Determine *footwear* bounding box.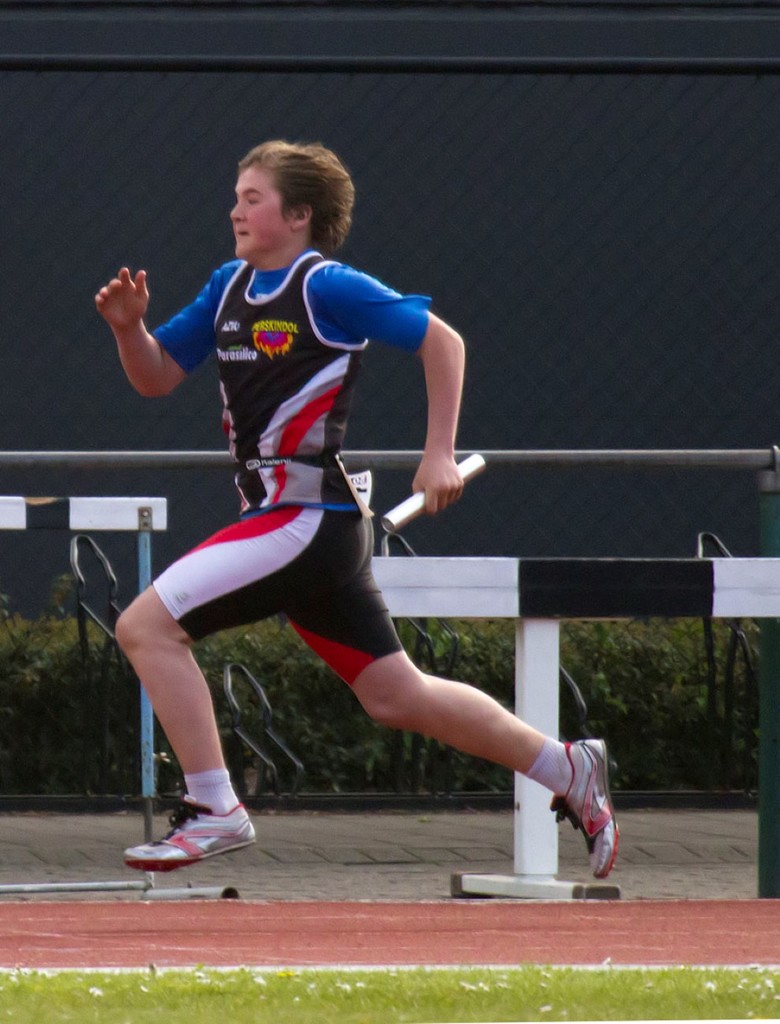
Determined: [129,799,251,876].
